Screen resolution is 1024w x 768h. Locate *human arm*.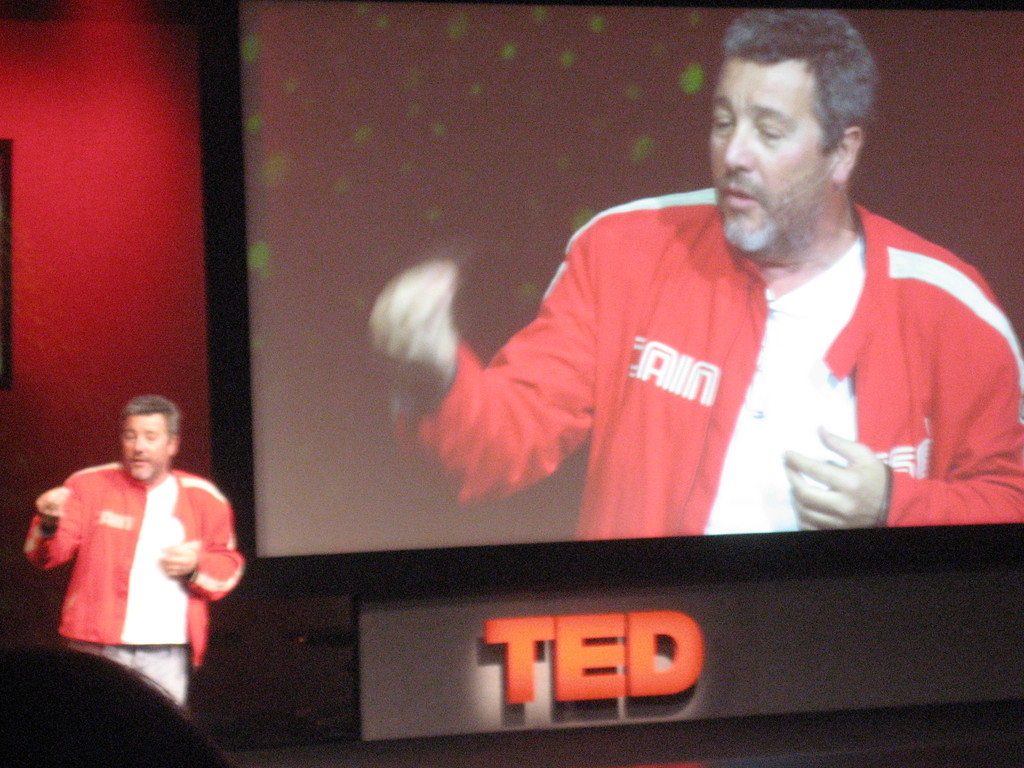
pyautogui.locateOnScreen(16, 471, 84, 577).
